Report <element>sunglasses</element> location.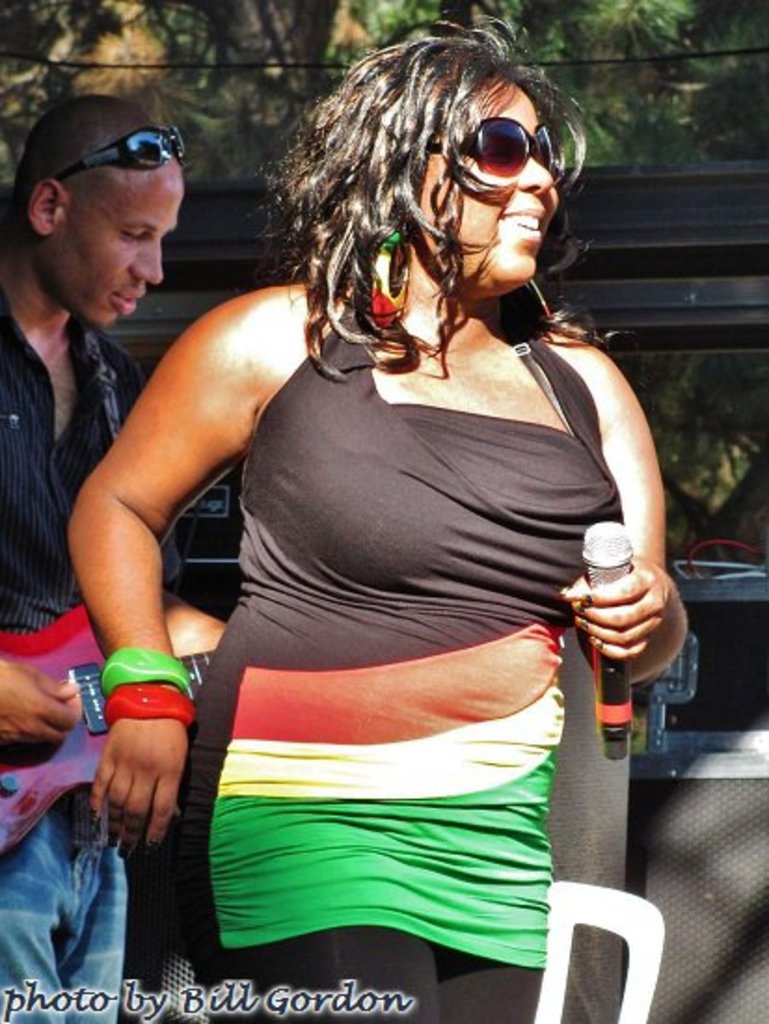
Report: (left=54, top=125, right=188, bottom=179).
